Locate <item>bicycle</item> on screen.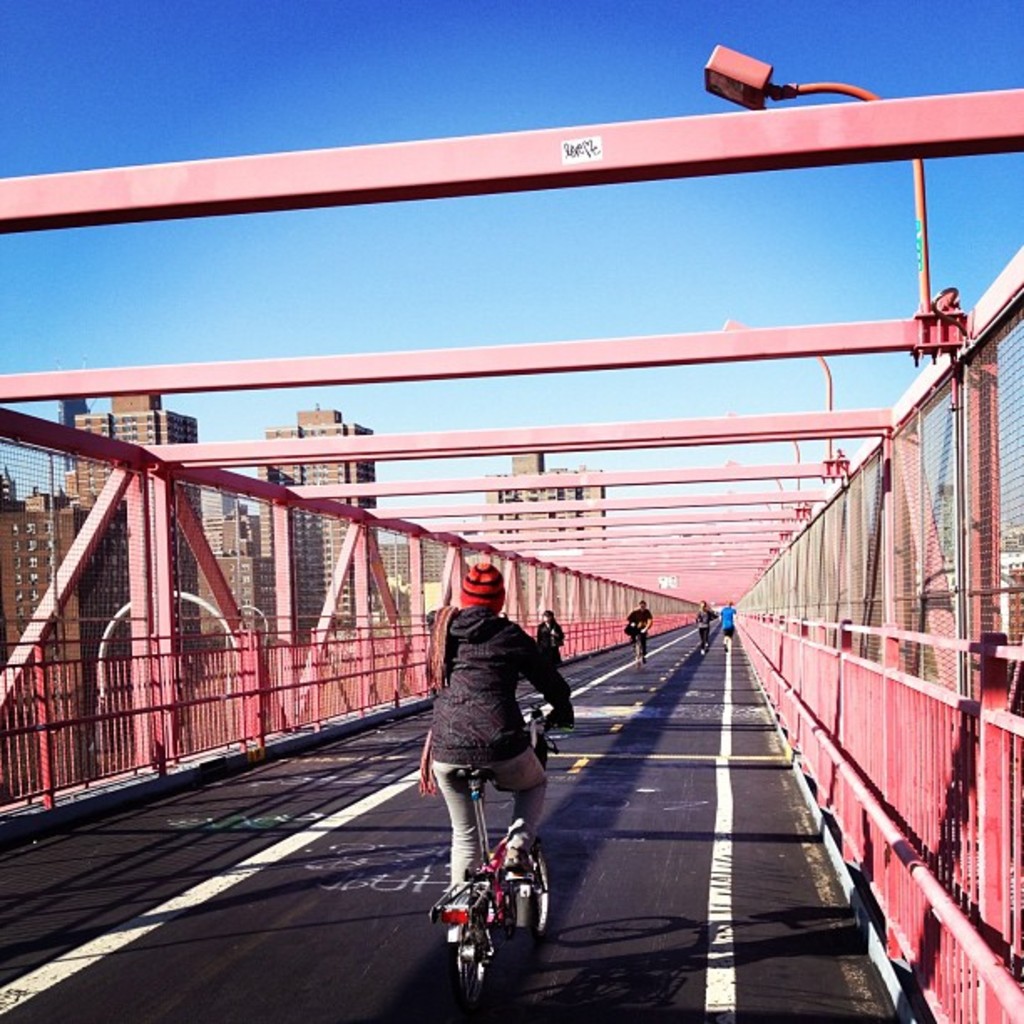
On screen at box=[420, 716, 571, 994].
